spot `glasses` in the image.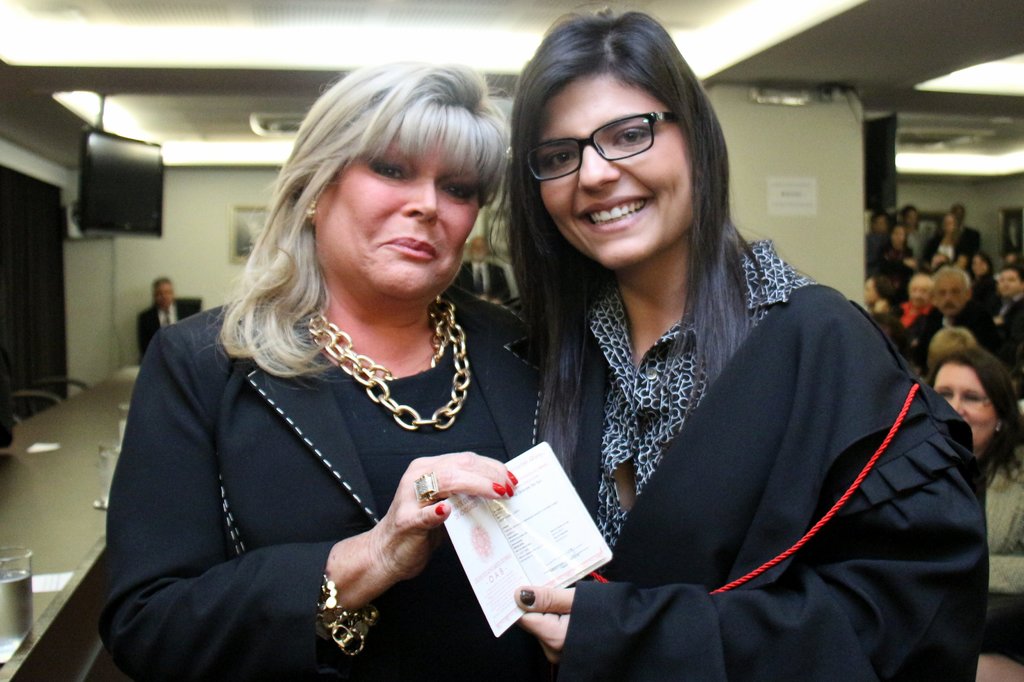
`glasses` found at (x1=520, y1=110, x2=704, y2=169).
